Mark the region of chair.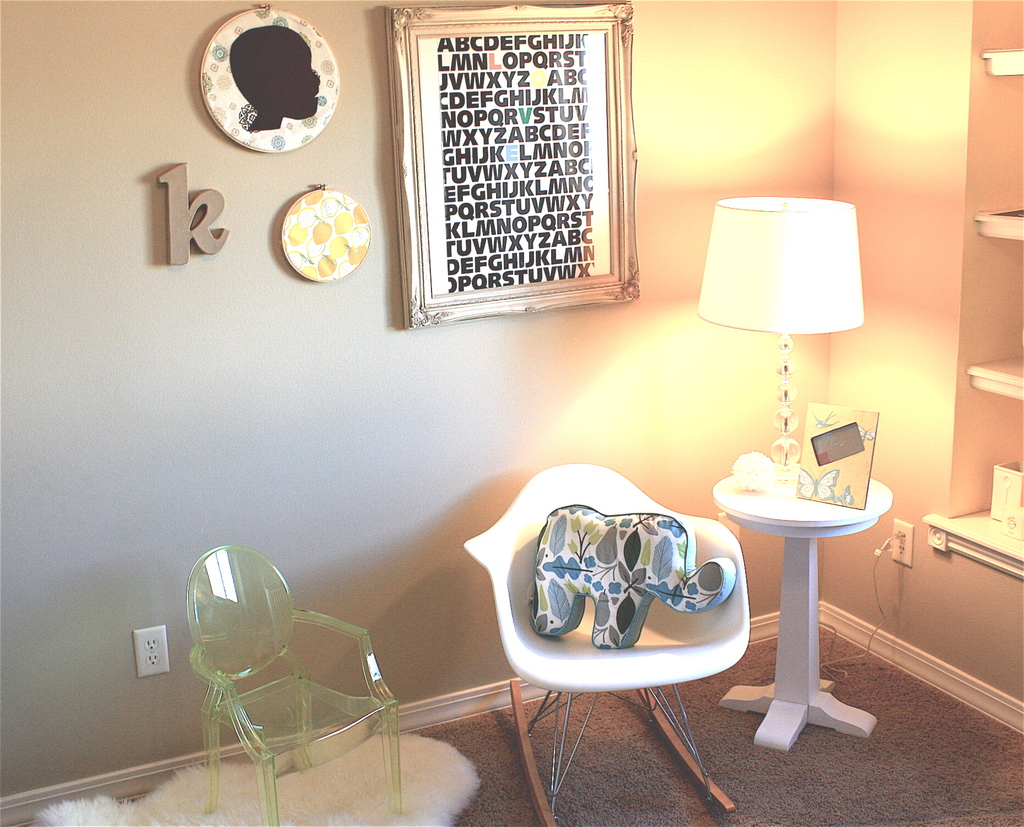
Region: rect(502, 473, 764, 792).
